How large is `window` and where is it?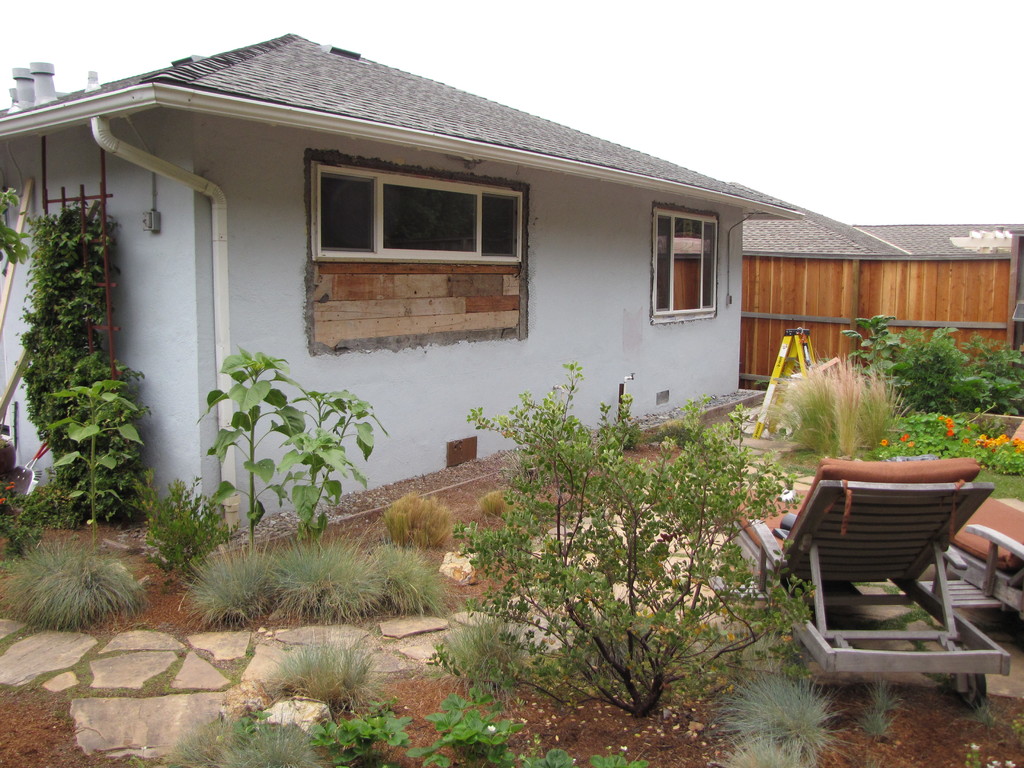
Bounding box: locate(654, 214, 721, 316).
